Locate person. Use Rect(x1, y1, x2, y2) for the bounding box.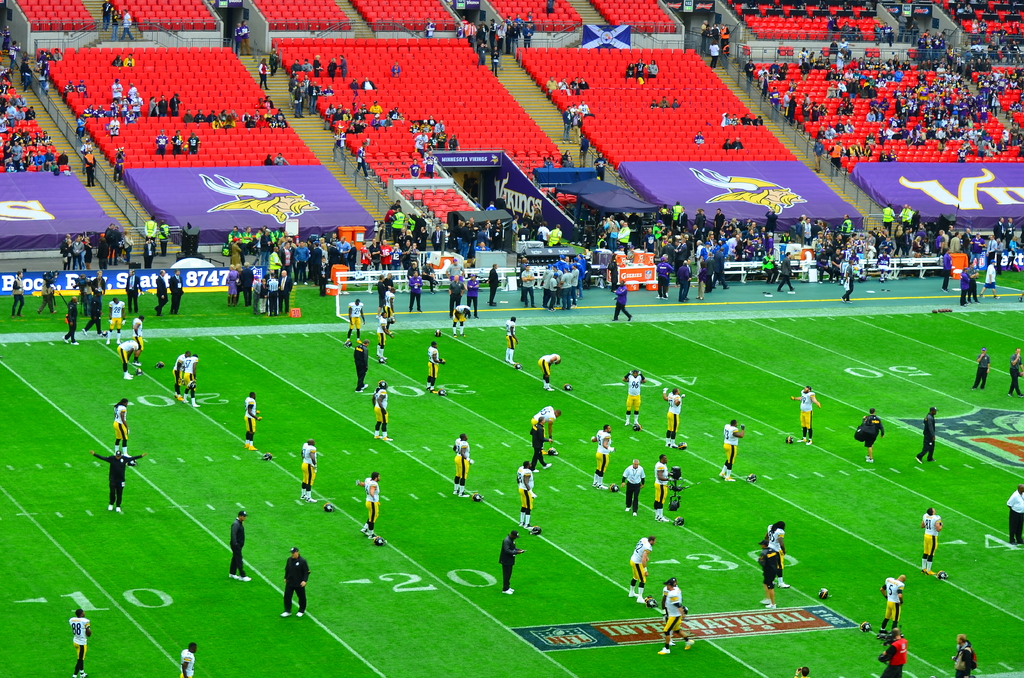
Rect(448, 276, 460, 302).
